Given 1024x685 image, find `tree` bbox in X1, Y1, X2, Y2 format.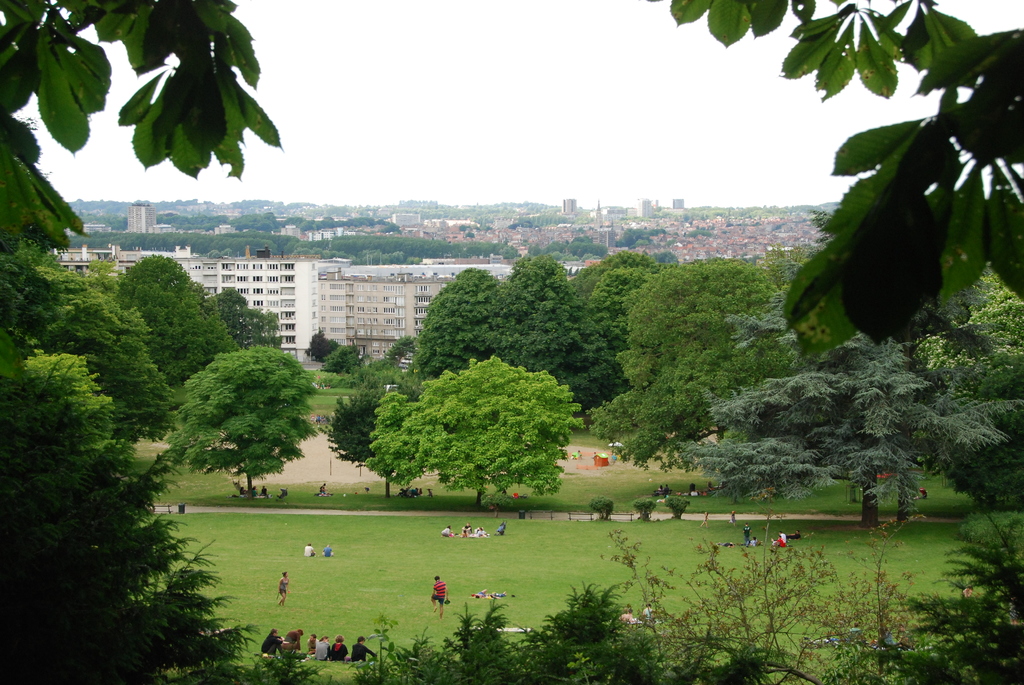
0, 256, 173, 443.
